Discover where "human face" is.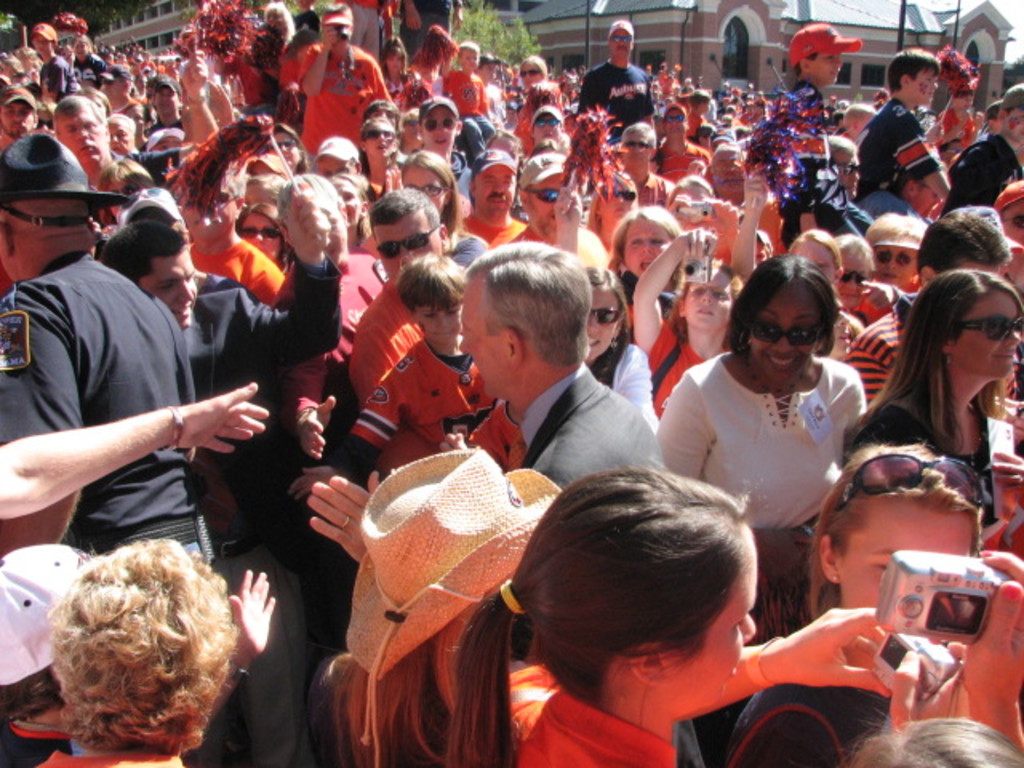
Discovered at (790,240,840,277).
